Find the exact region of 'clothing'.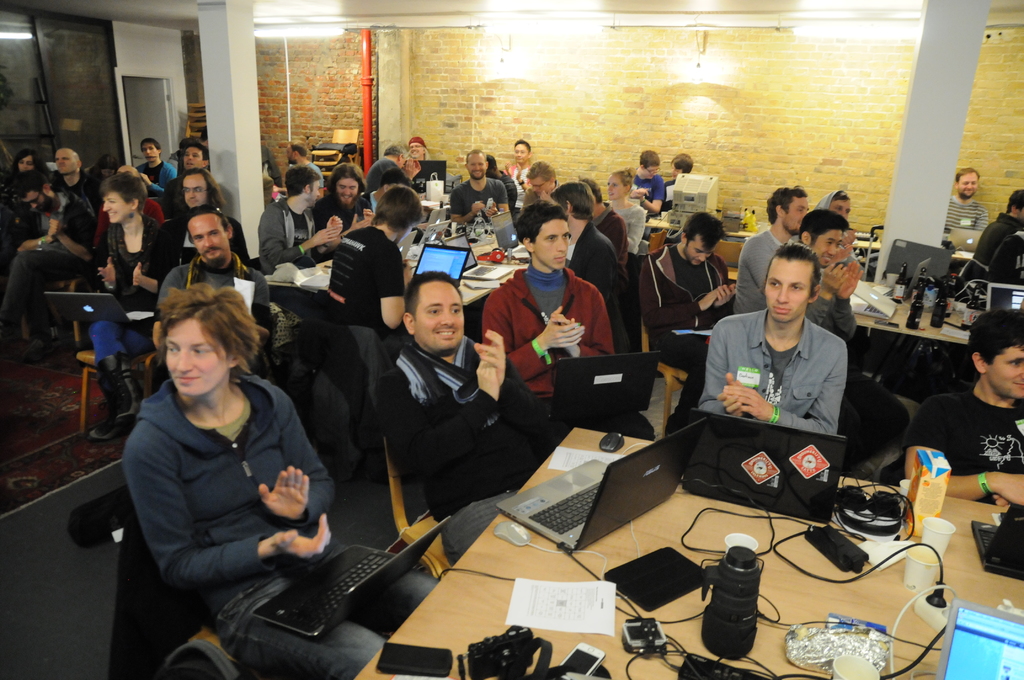
Exact region: {"left": 312, "top": 193, "right": 362, "bottom": 251}.
